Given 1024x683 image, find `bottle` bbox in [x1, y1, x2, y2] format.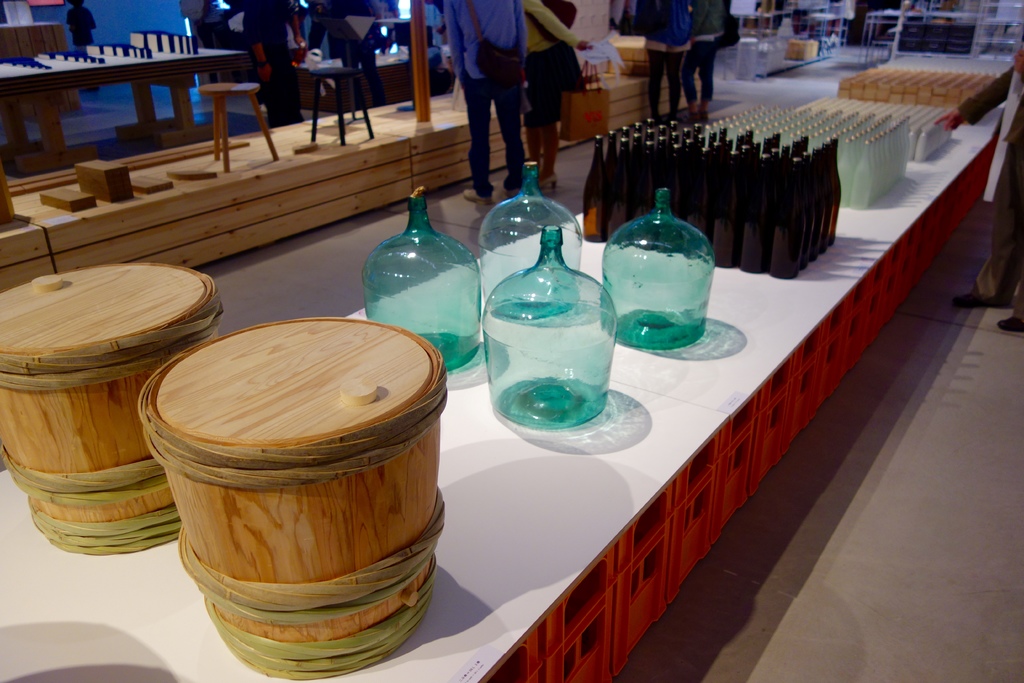
[828, 133, 843, 263].
